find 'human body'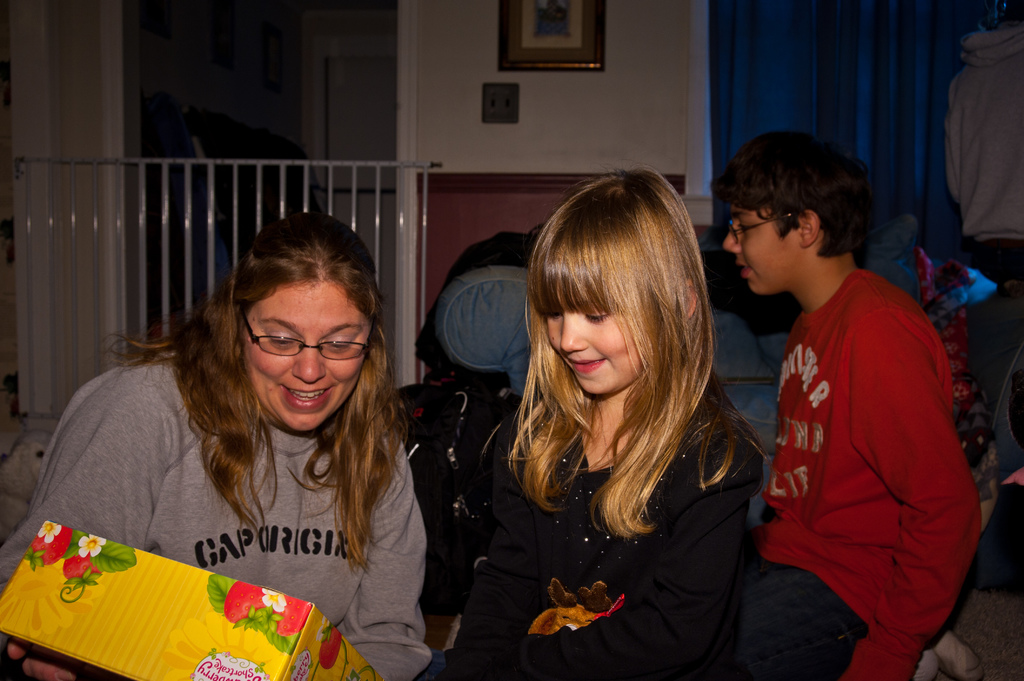
729/156/977/680
